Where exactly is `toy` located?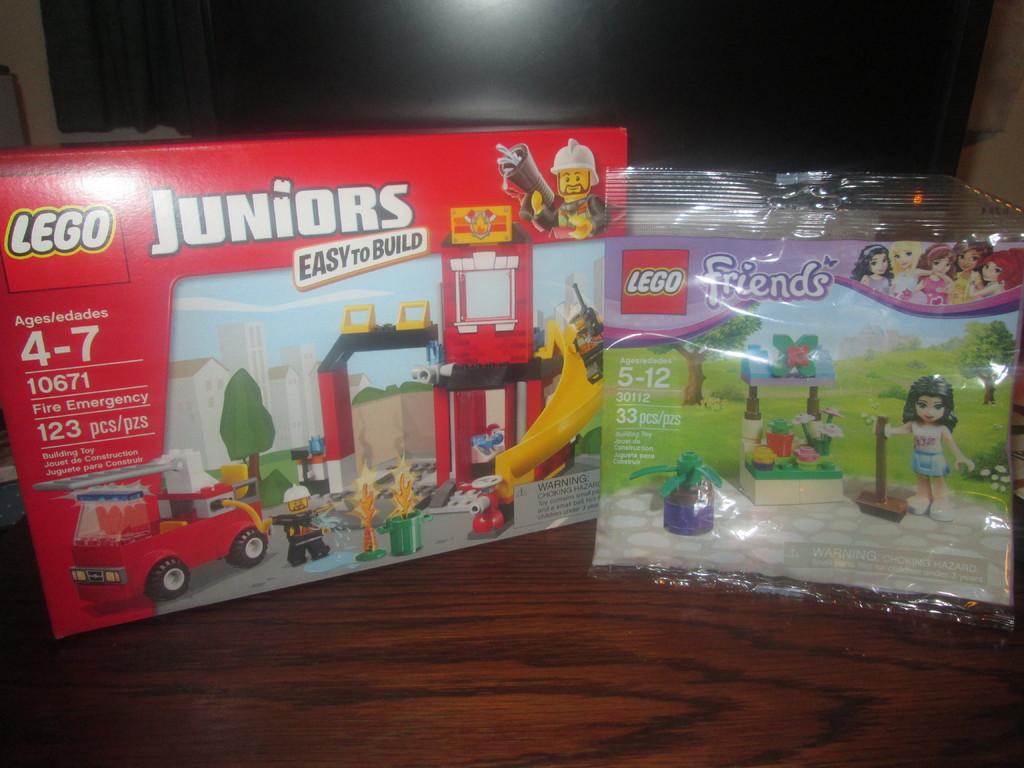
Its bounding box is box(854, 413, 912, 528).
